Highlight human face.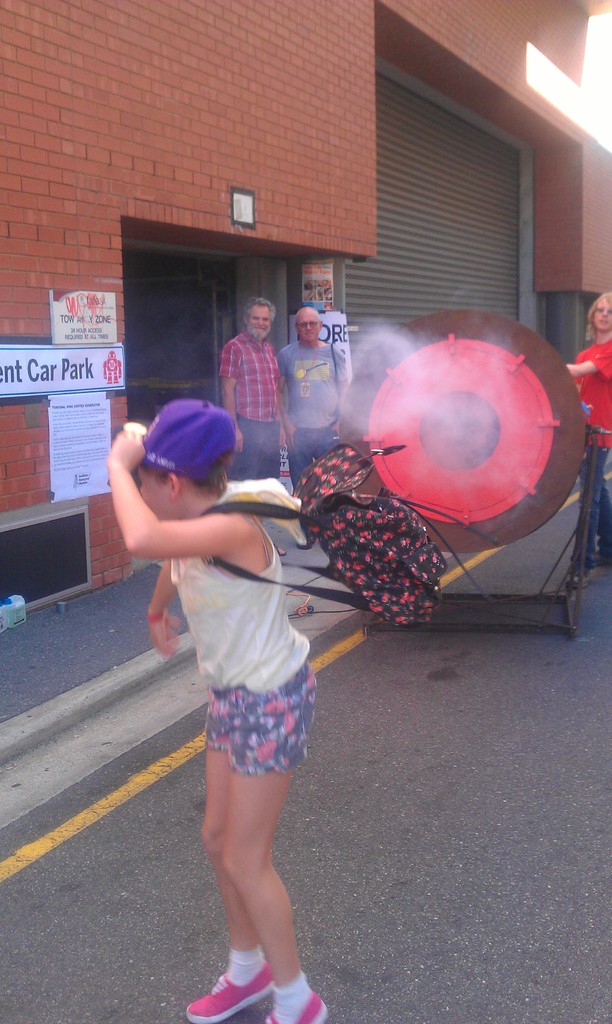
Highlighted region: detection(138, 466, 172, 518).
